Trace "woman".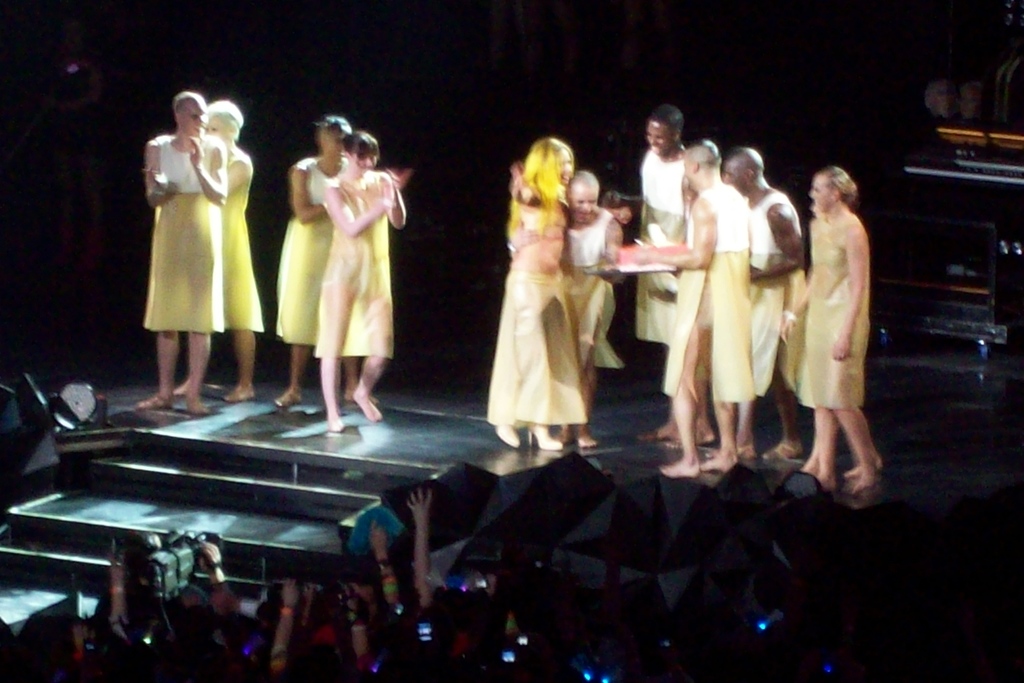
Traced to rect(561, 170, 630, 443).
